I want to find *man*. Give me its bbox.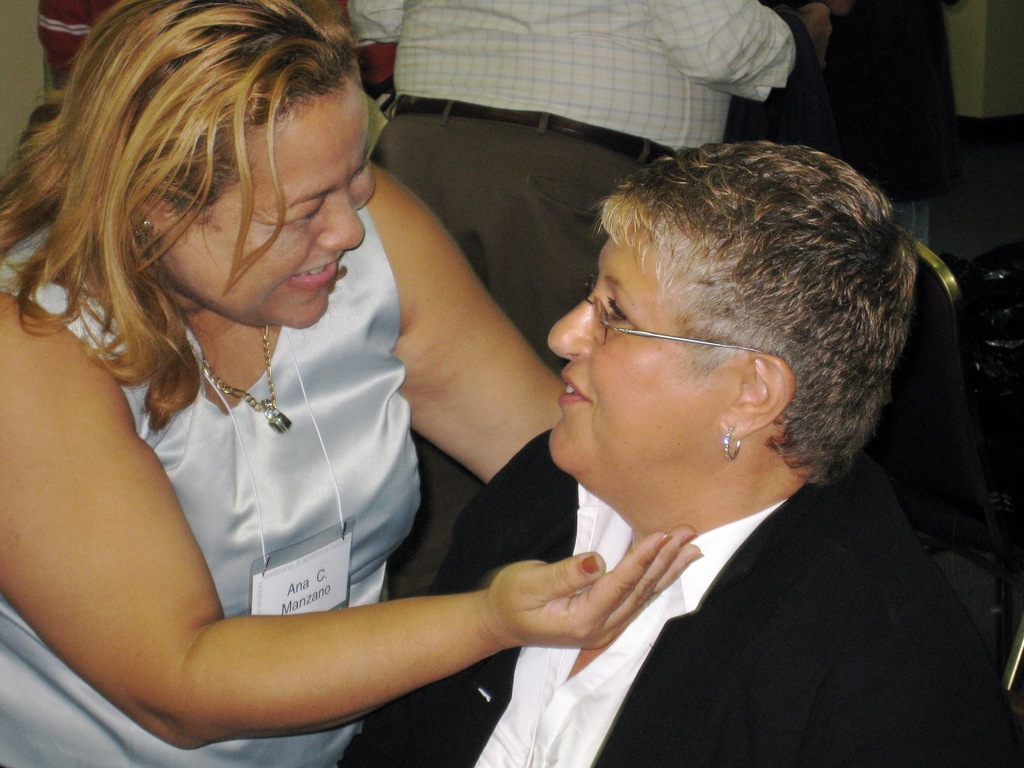
BBox(346, 0, 836, 596).
